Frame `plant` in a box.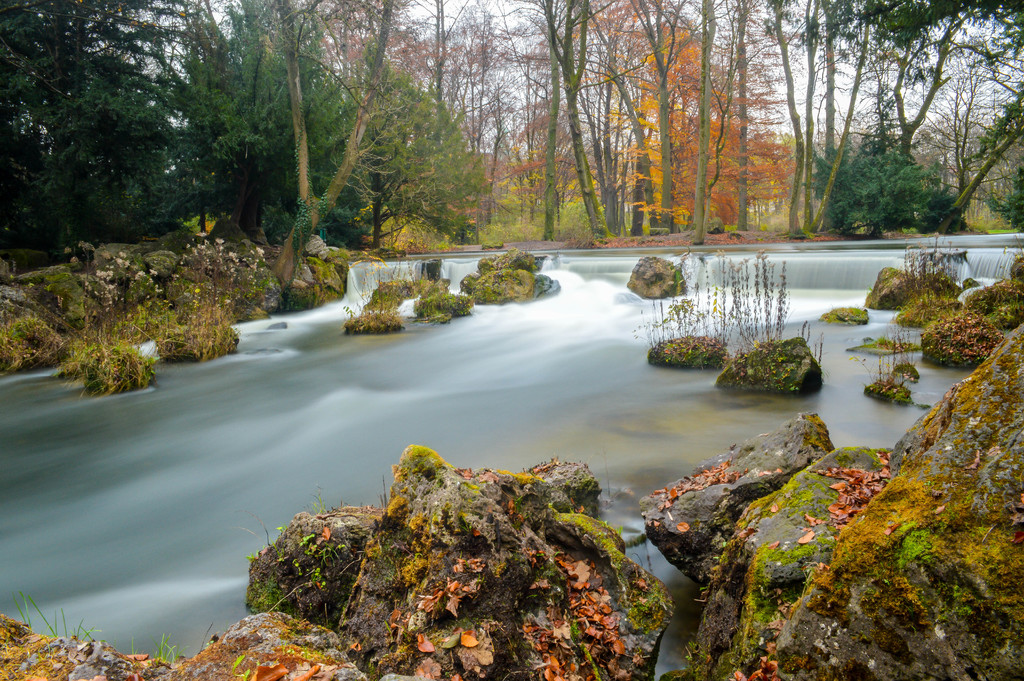
x1=682, y1=641, x2=711, y2=680.
